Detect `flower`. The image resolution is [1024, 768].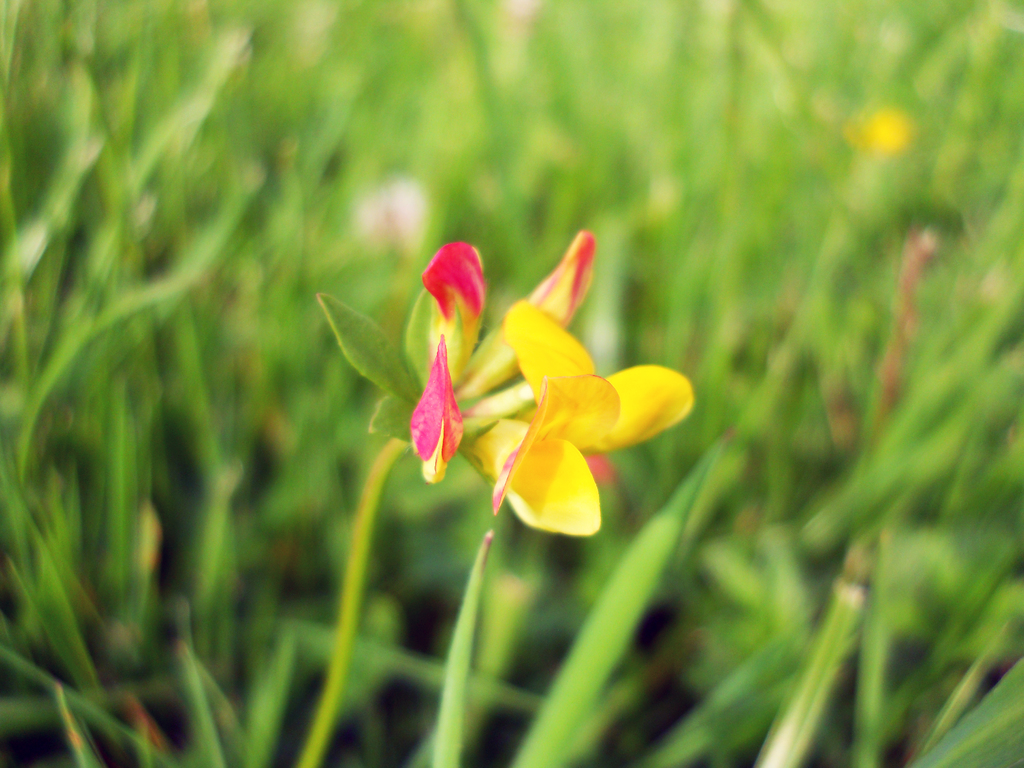
[left=409, top=233, right=625, bottom=490].
